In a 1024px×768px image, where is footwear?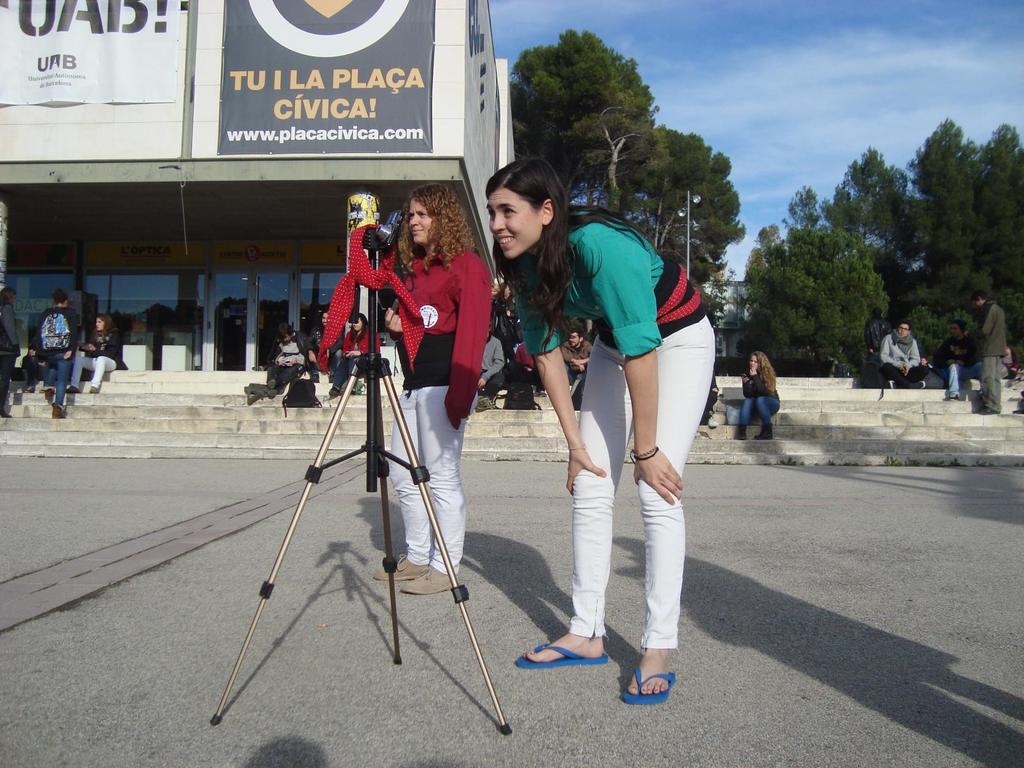
[90,383,98,393].
